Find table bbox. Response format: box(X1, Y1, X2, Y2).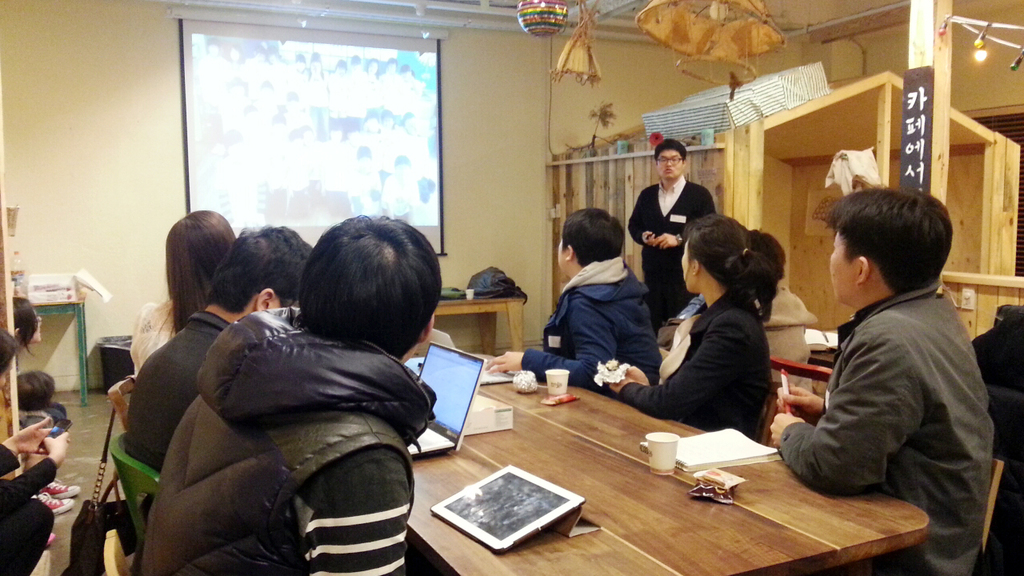
box(435, 292, 525, 351).
